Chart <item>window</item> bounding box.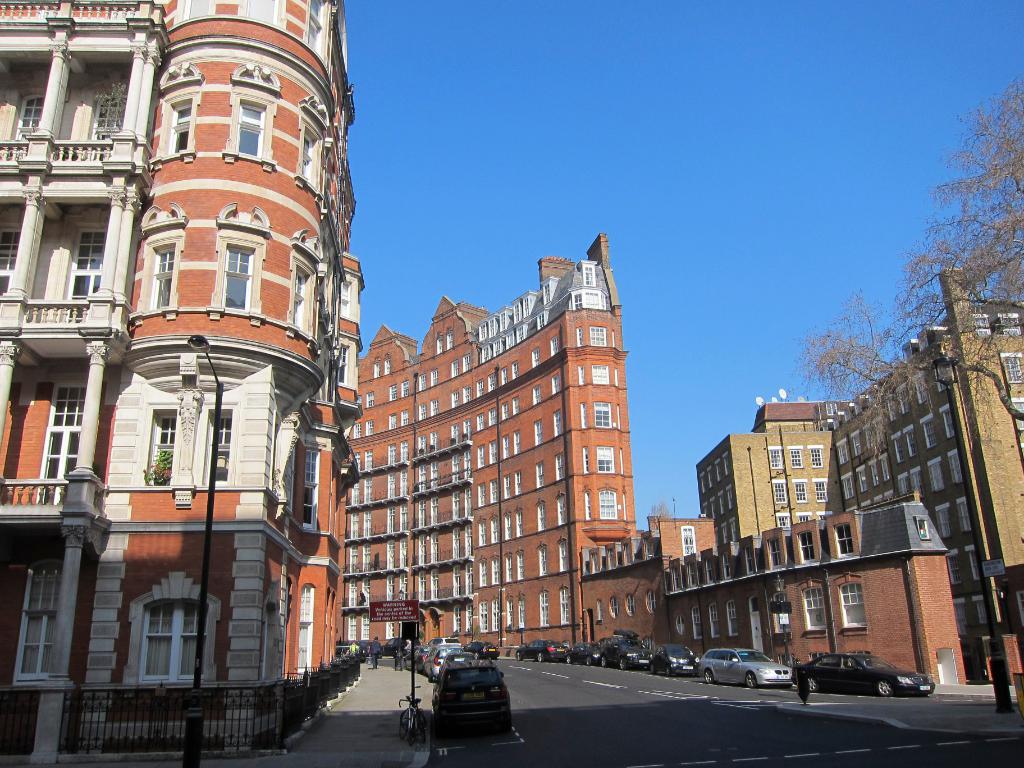
Charted: [left=931, top=459, right=944, bottom=490].
